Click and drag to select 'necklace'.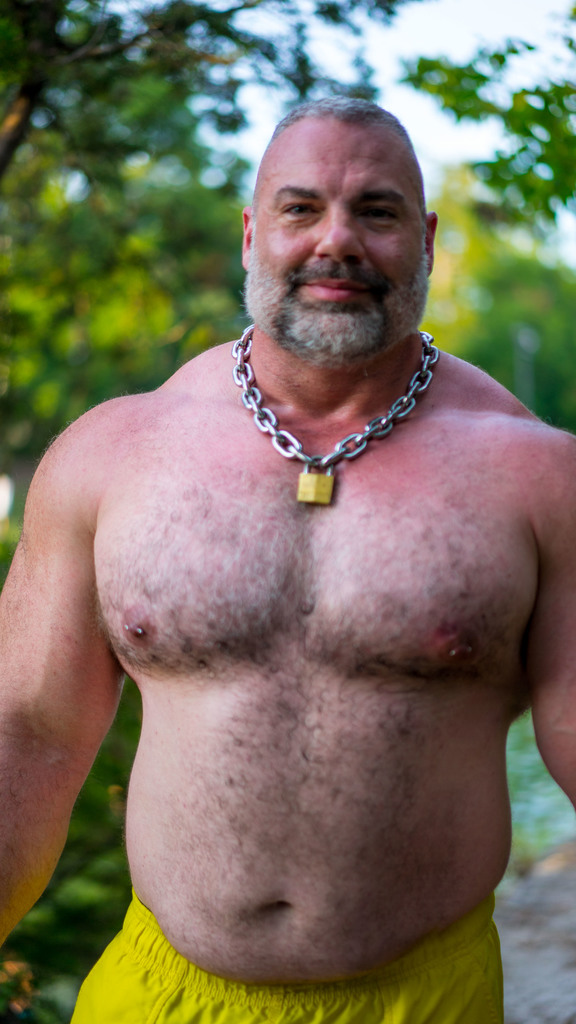
Selection: bbox=[196, 343, 436, 521].
